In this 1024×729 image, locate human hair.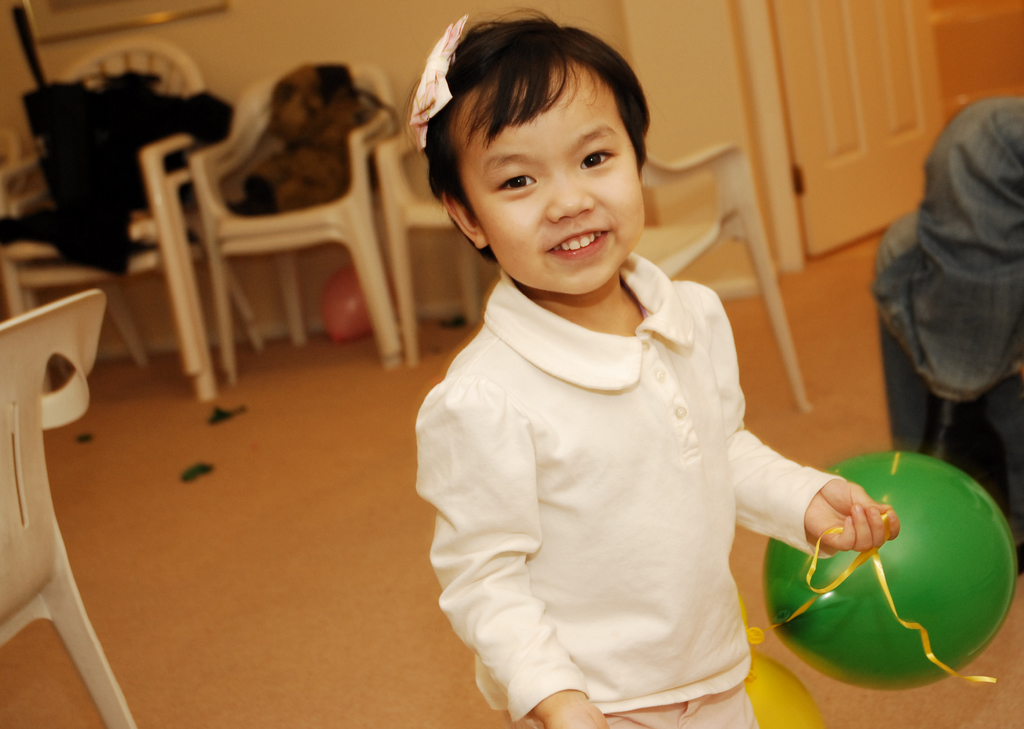
Bounding box: l=422, t=8, r=659, b=261.
